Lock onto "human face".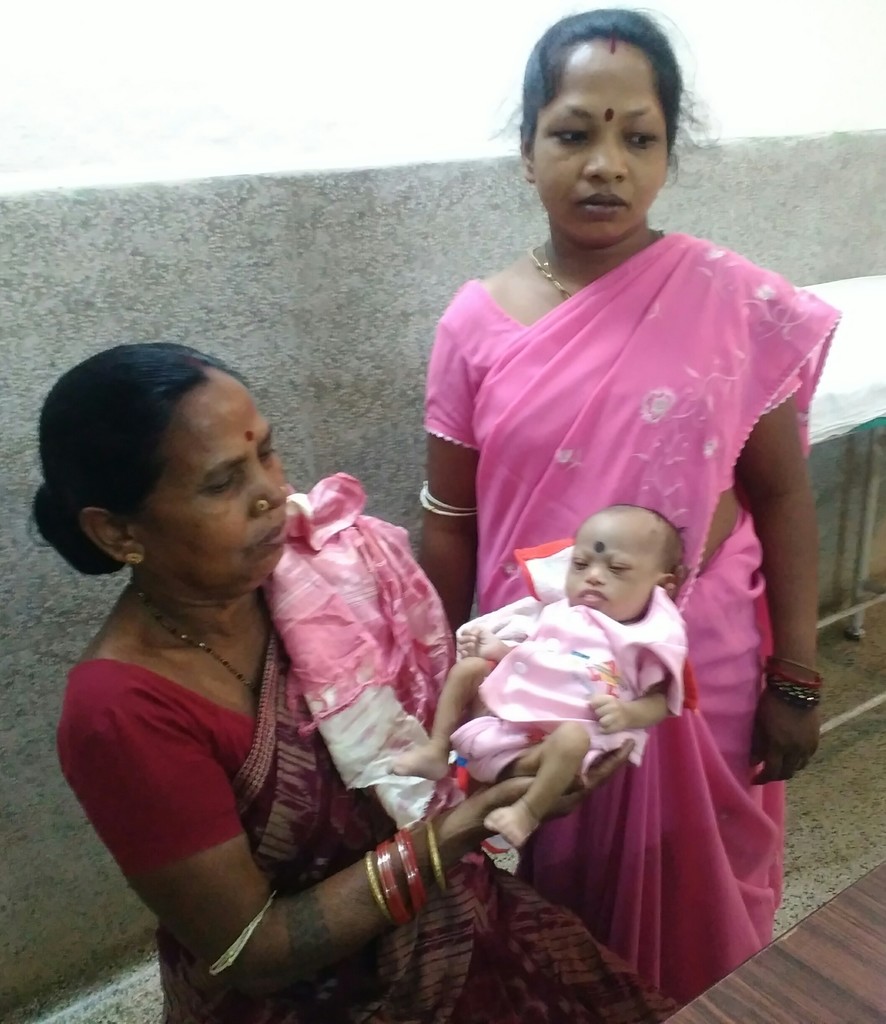
Locked: crop(565, 514, 656, 620).
